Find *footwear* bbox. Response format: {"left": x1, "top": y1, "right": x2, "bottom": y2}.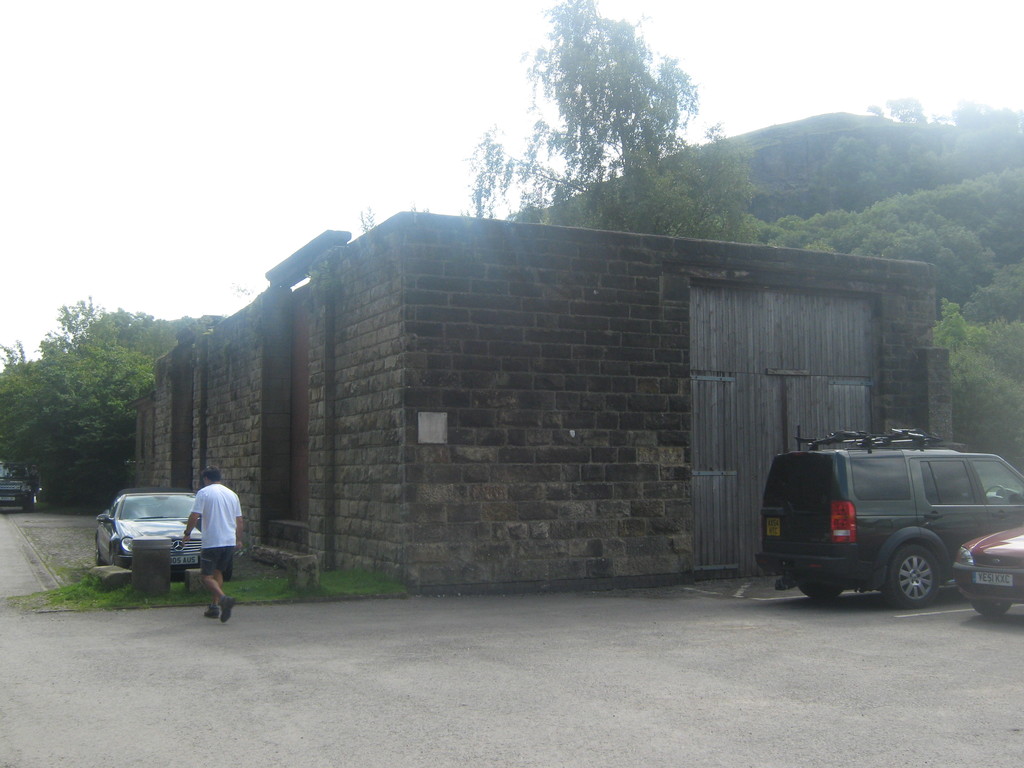
{"left": 218, "top": 595, "right": 238, "bottom": 624}.
